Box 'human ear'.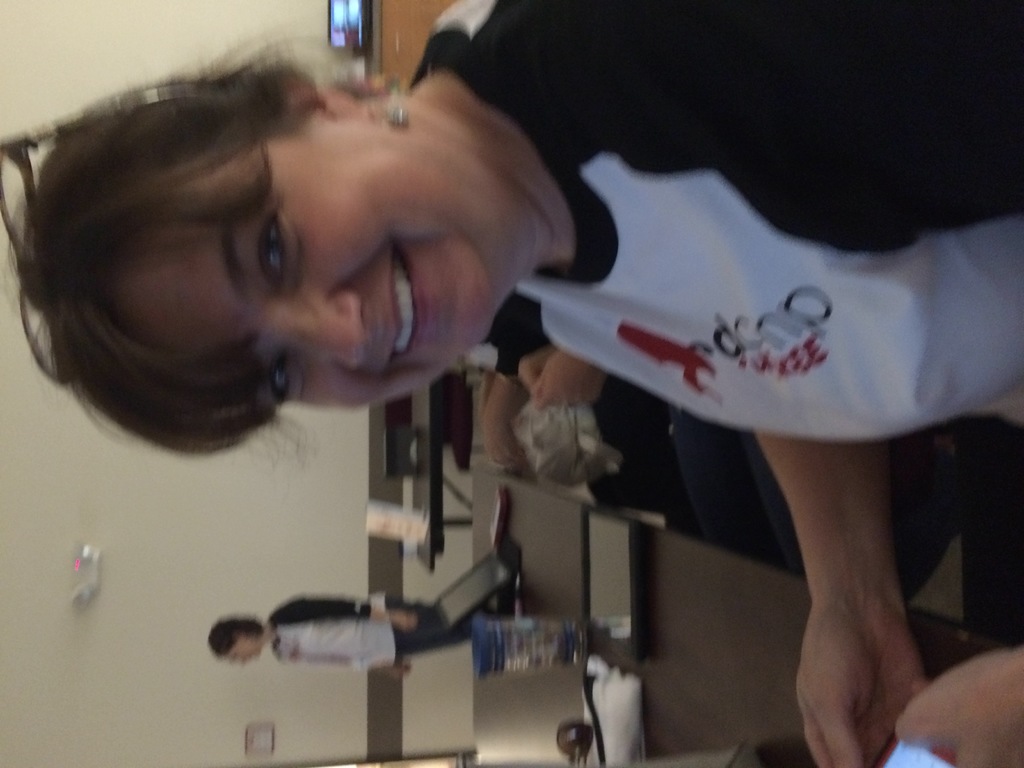
BBox(271, 79, 365, 120).
